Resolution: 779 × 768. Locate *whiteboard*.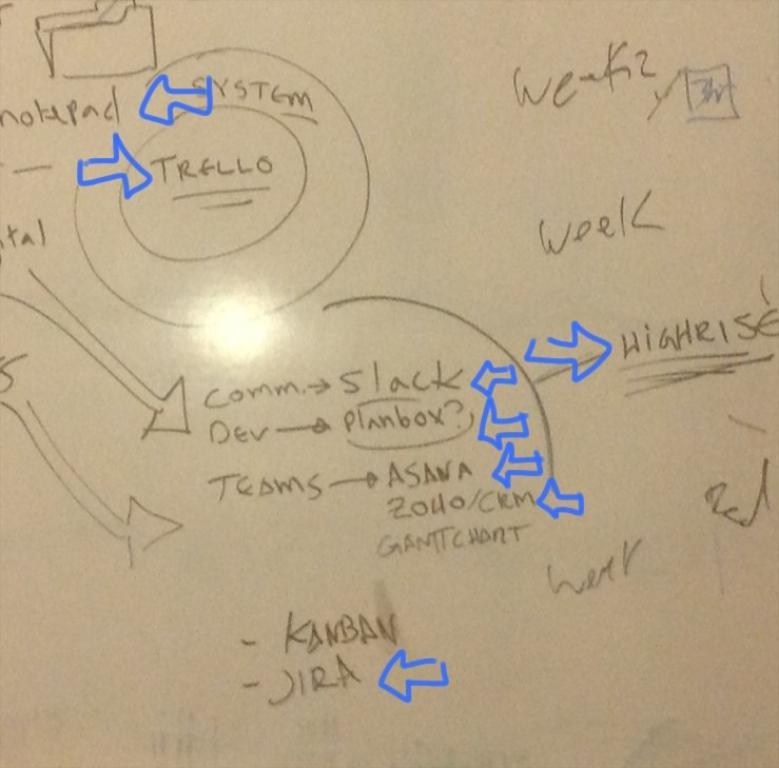
x1=0 y1=0 x2=778 y2=767.
